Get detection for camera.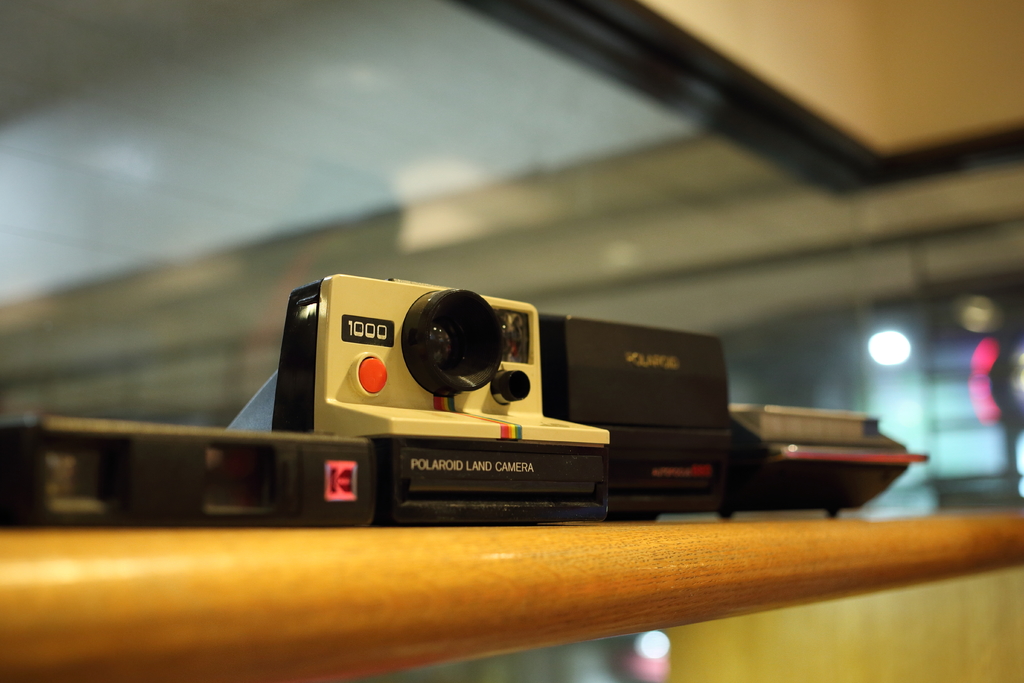
Detection: BBox(530, 308, 766, 538).
